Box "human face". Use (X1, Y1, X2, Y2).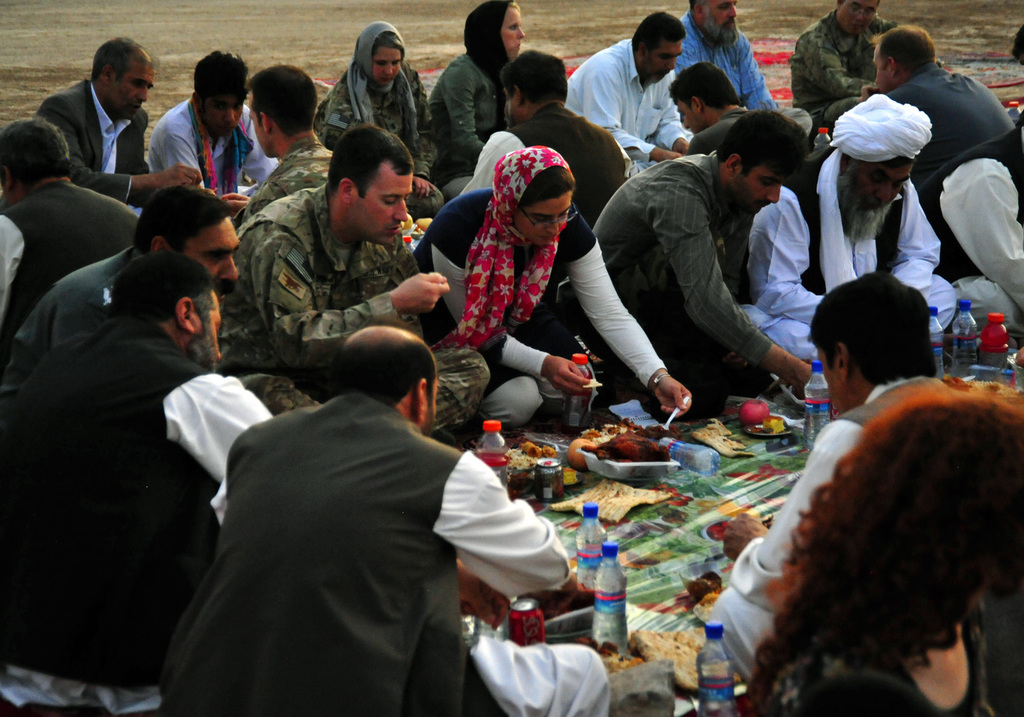
(105, 59, 154, 127).
